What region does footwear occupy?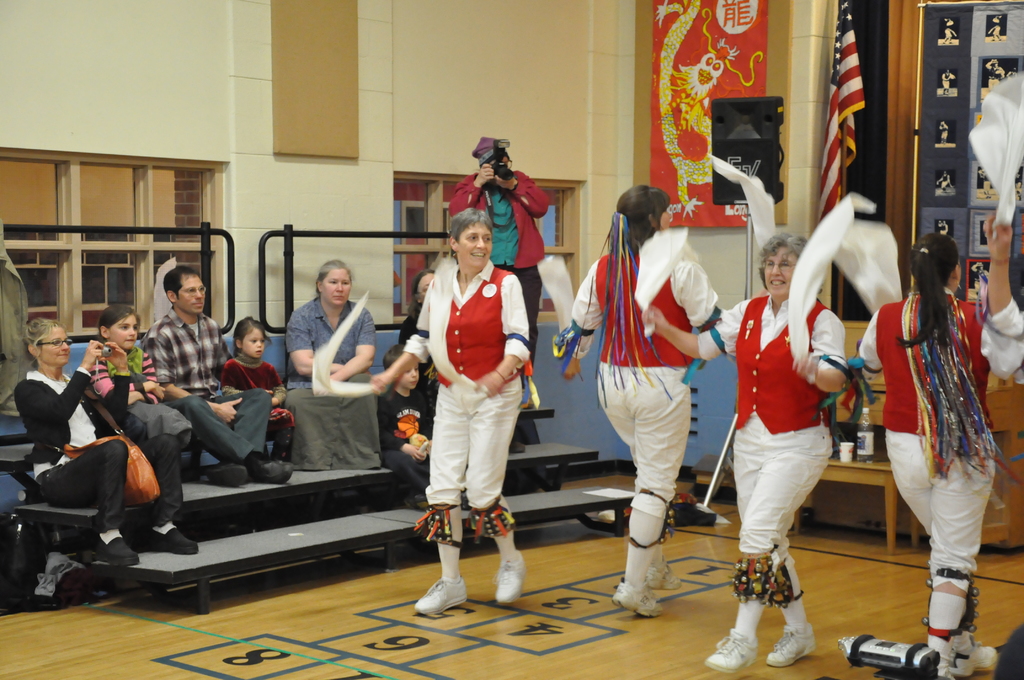
95:535:142:565.
